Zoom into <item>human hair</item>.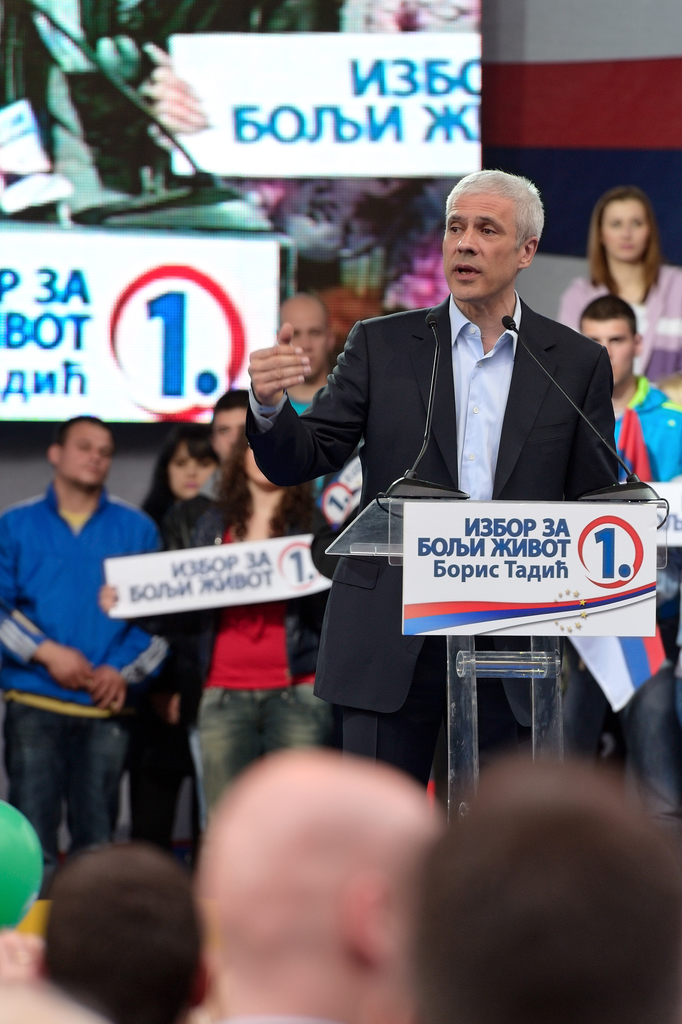
Zoom target: bbox=(441, 166, 541, 245).
